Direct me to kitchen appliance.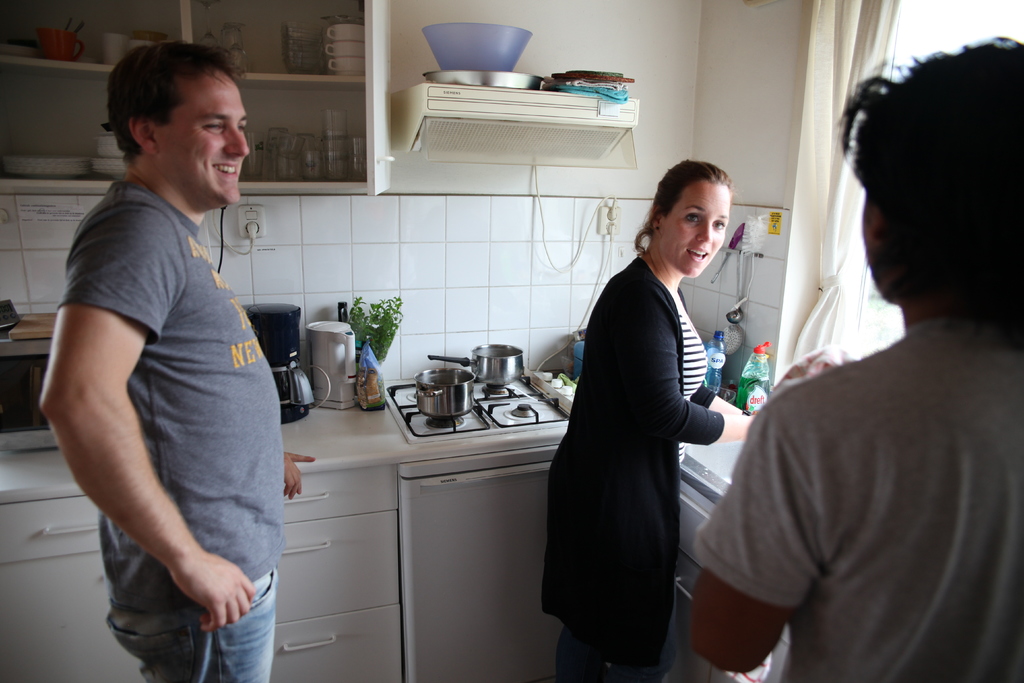
Direction: <box>688,37,1023,682</box>.
